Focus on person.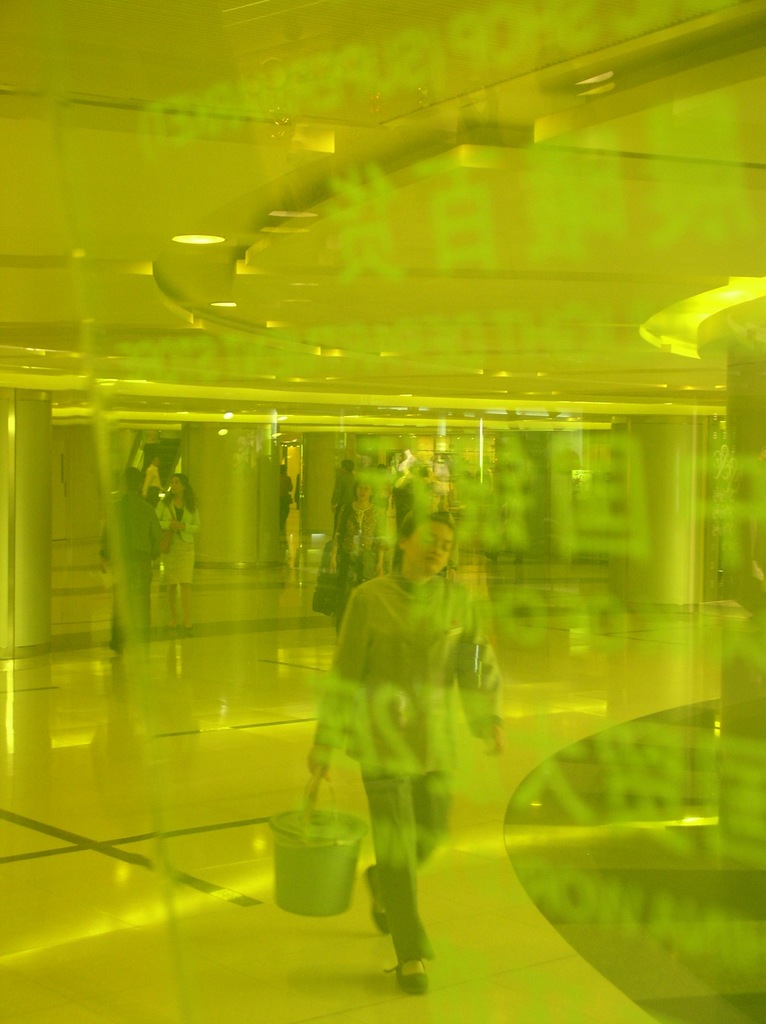
Focused at box(155, 471, 205, 628).
